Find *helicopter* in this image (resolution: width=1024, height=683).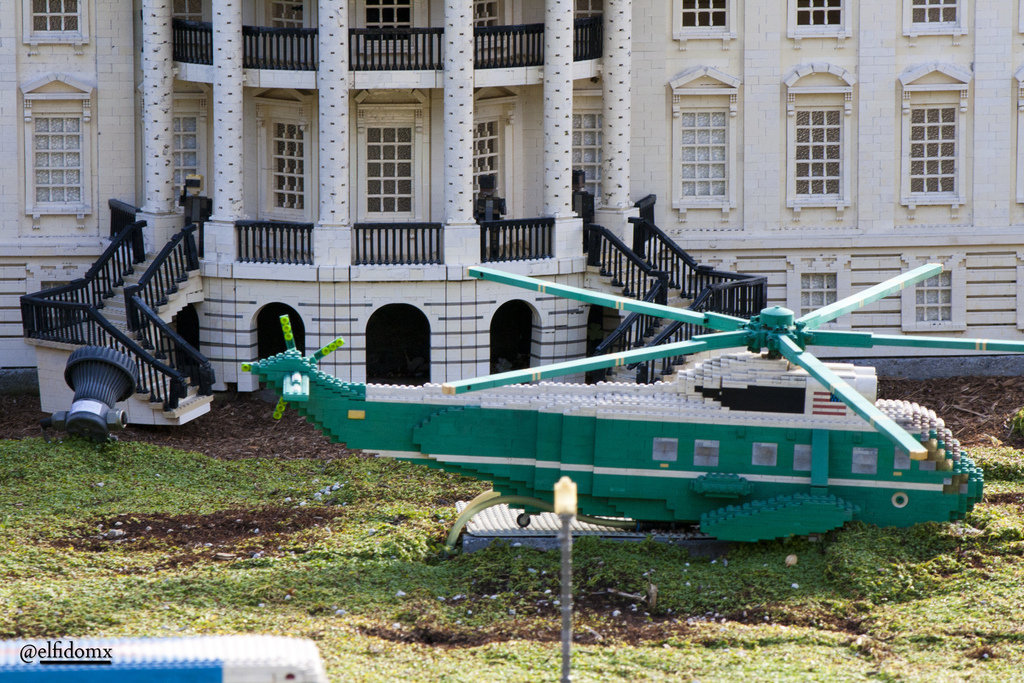
<region>198, 152, 1000, 529</region>.
